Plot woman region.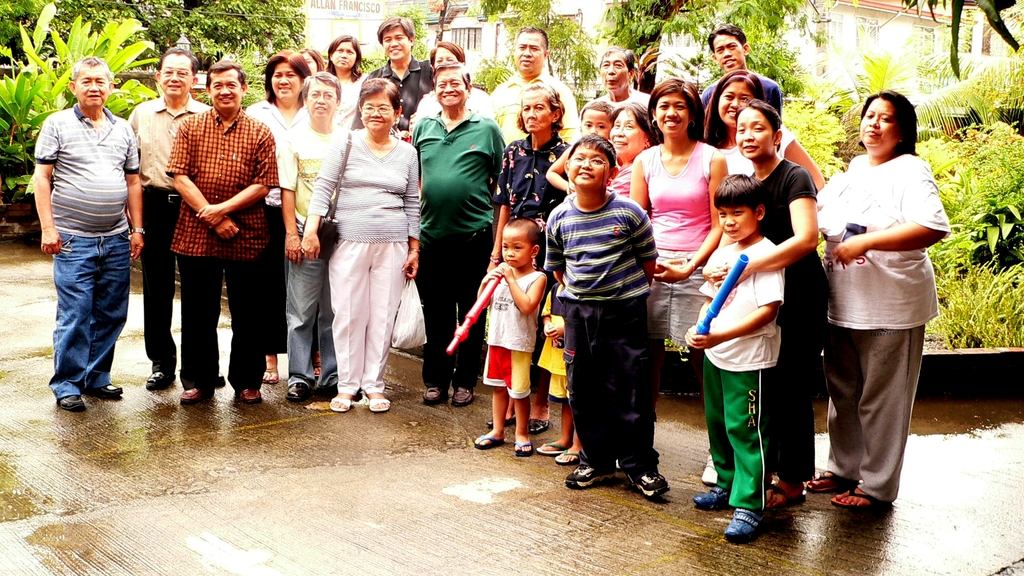
Plotted at 328, 31, 367, 121.
